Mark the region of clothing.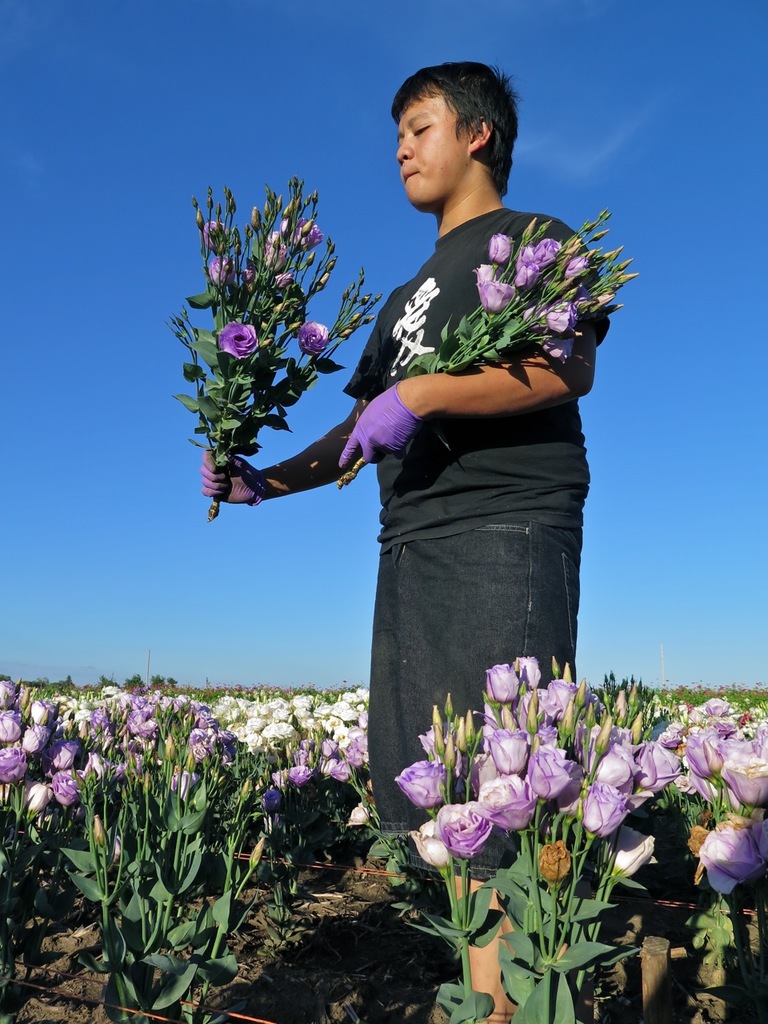
Region: pyautogui.locateOnScreen(342, 200, 594, 910).
